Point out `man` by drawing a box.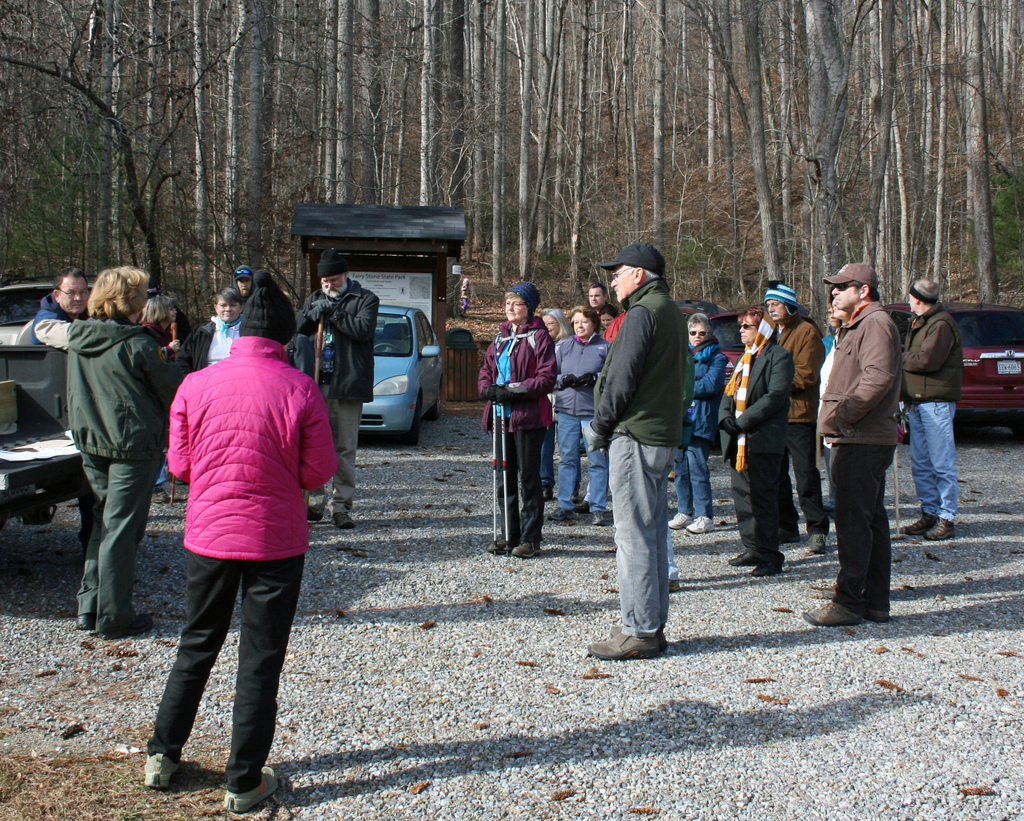
765,277,827,555.
